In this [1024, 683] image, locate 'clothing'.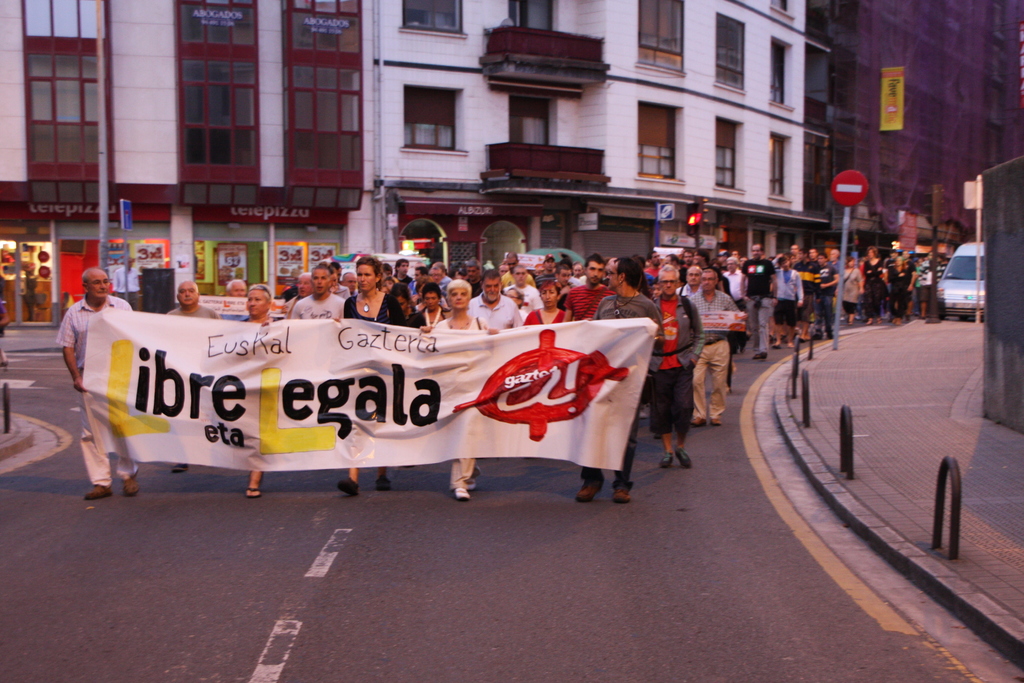
Bounding box: [left=335, top=283, right=390, bottom=321].
